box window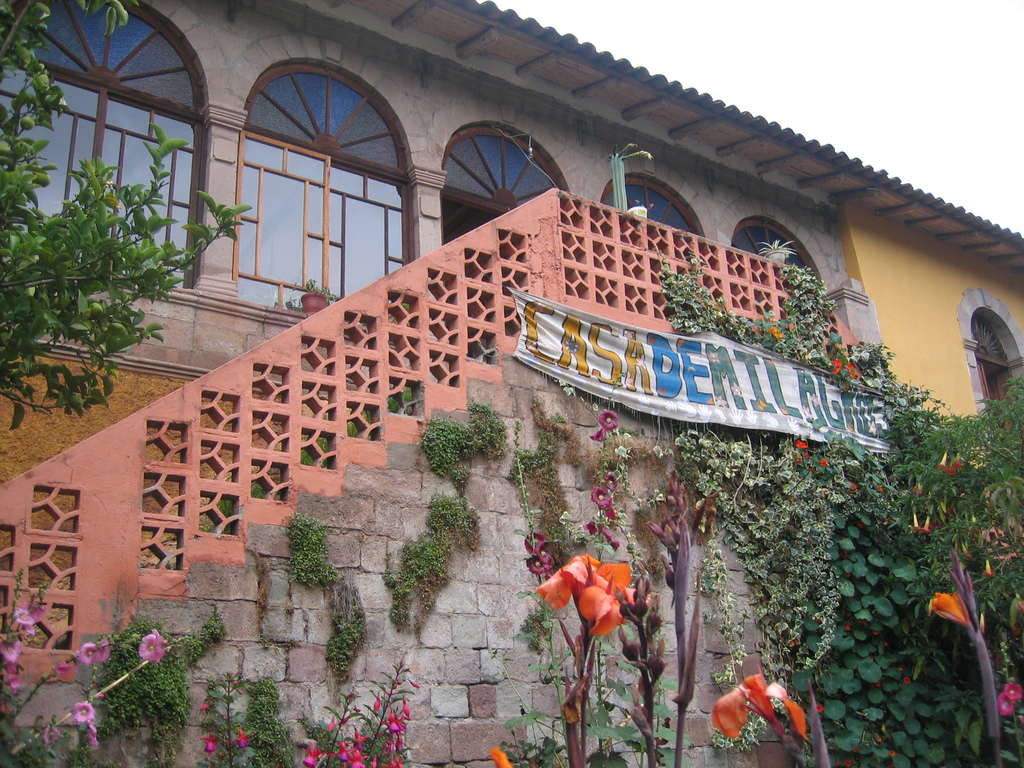
<box>0,0,207,285</box>
